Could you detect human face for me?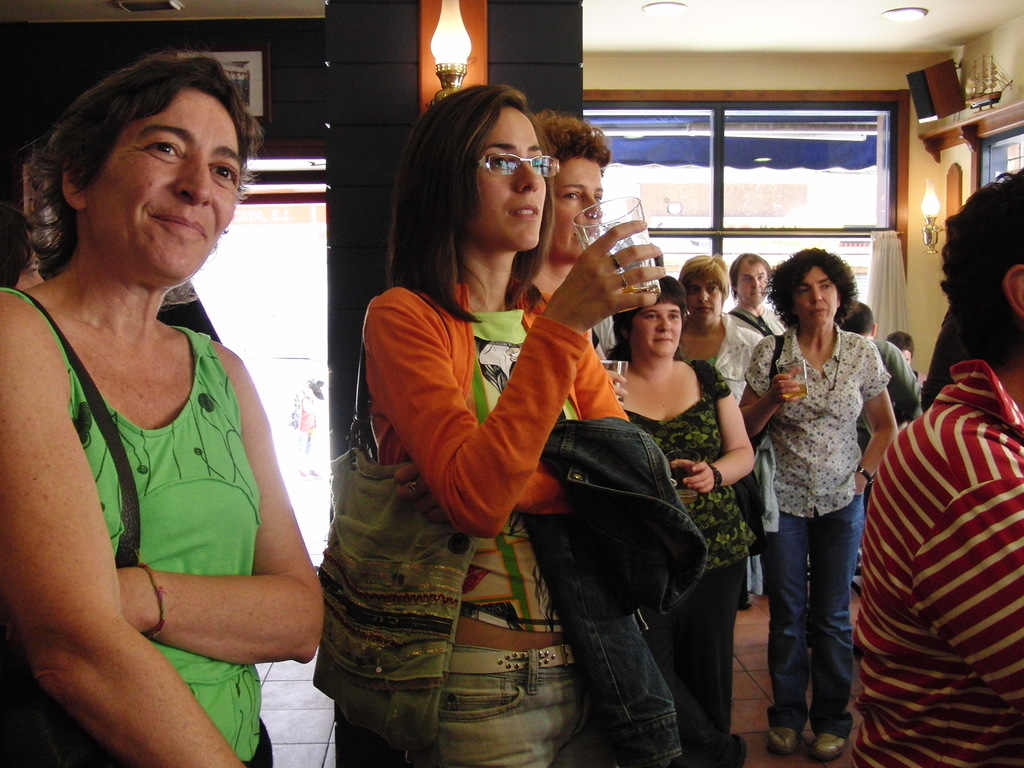
Detection result: [left=682, top=275, right=722, bottom=321].
